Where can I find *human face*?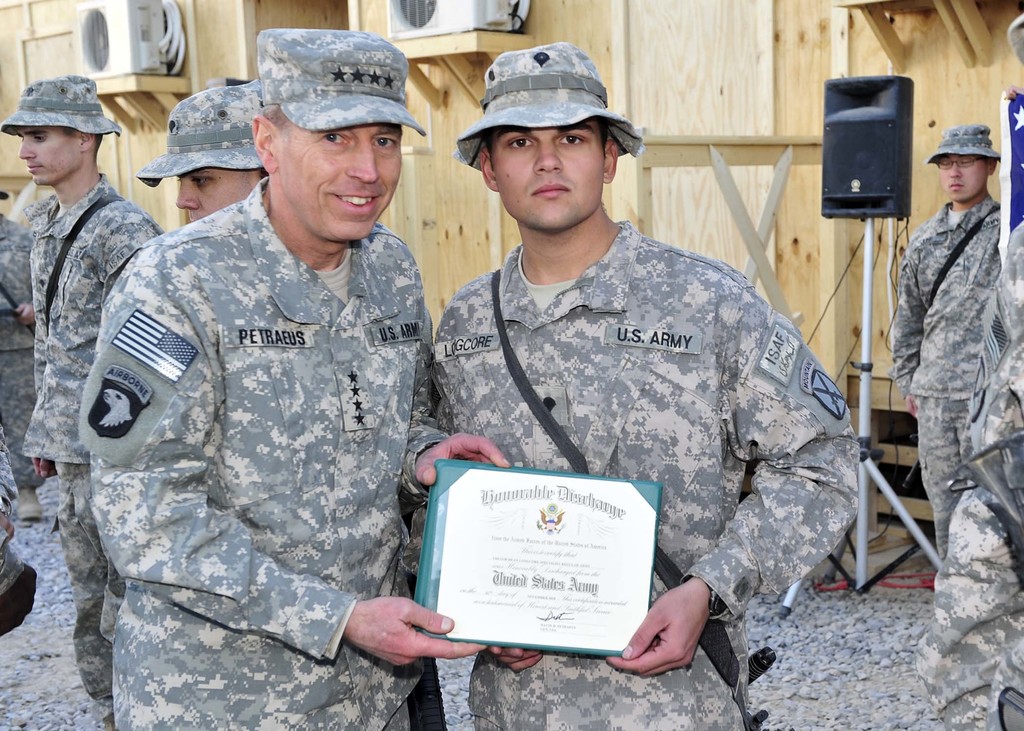
You can find it at Rect(485, 121, 608, 236).
